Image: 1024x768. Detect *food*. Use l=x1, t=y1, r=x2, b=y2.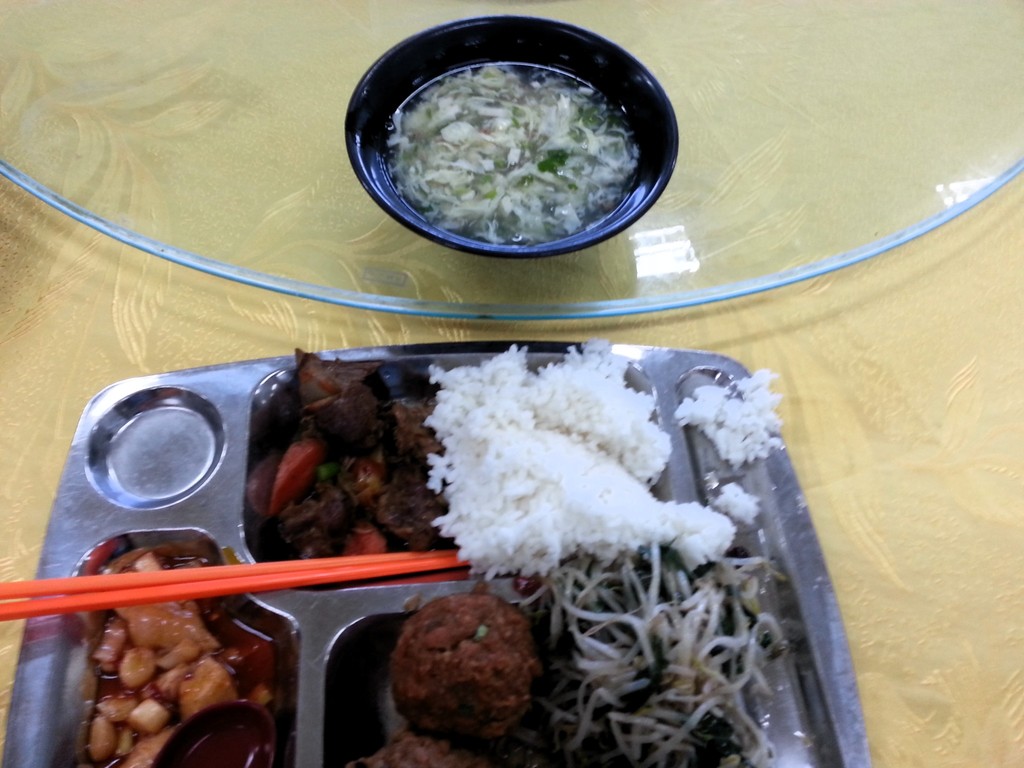
l=255, t=333, r=737, b=584.
